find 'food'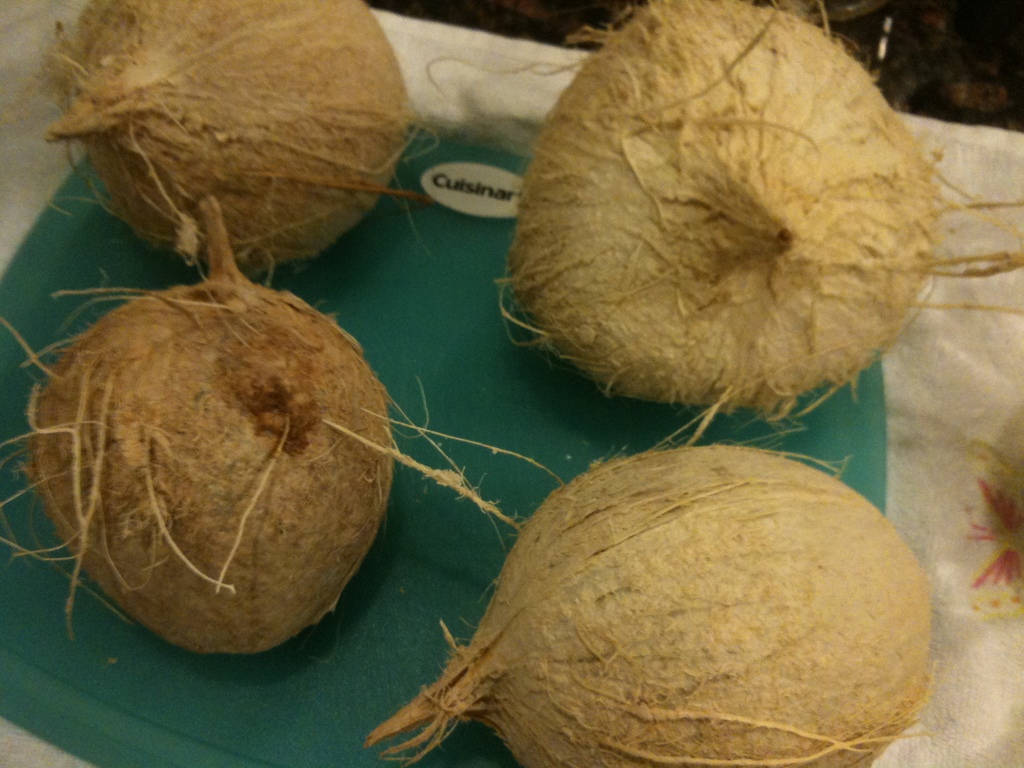
488 0 1023 420
